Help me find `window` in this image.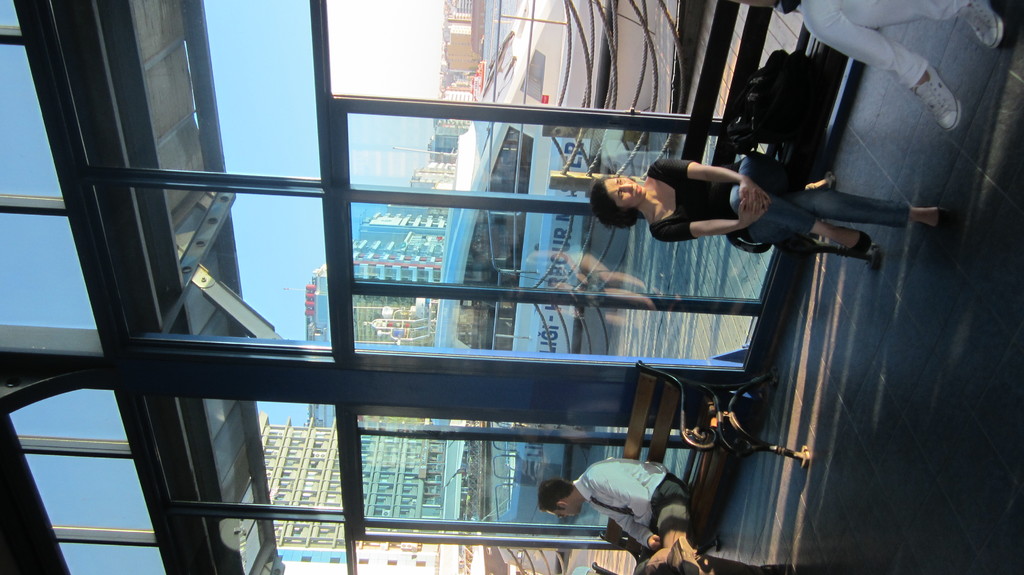
Found it: 377, 474, 397, 482.
